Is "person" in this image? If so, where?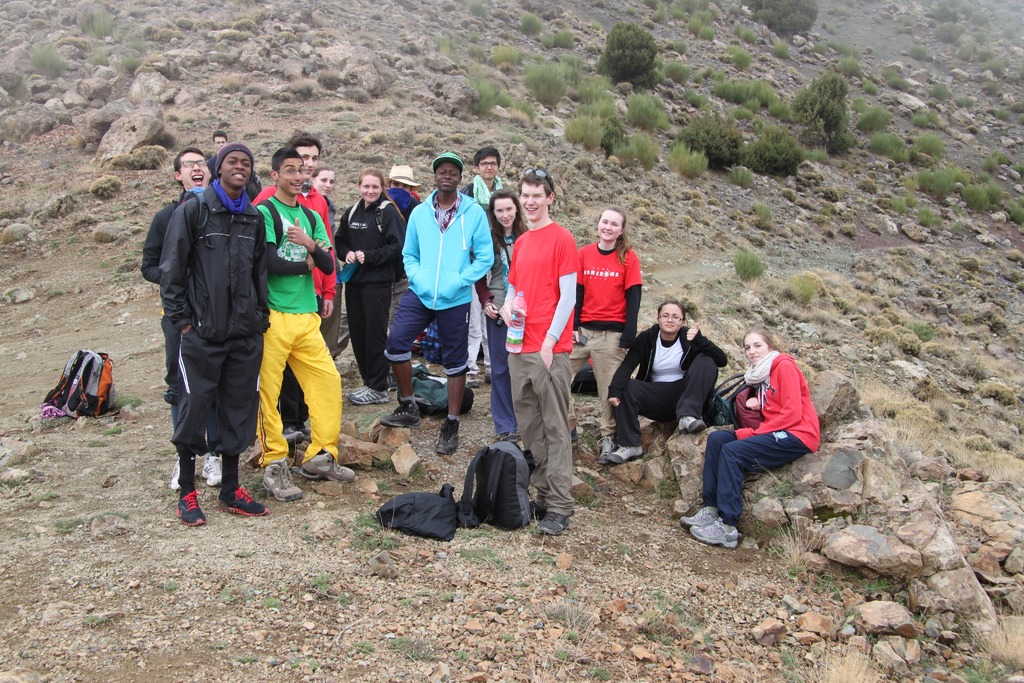
Yes, at 678, 324, 824, 550.
